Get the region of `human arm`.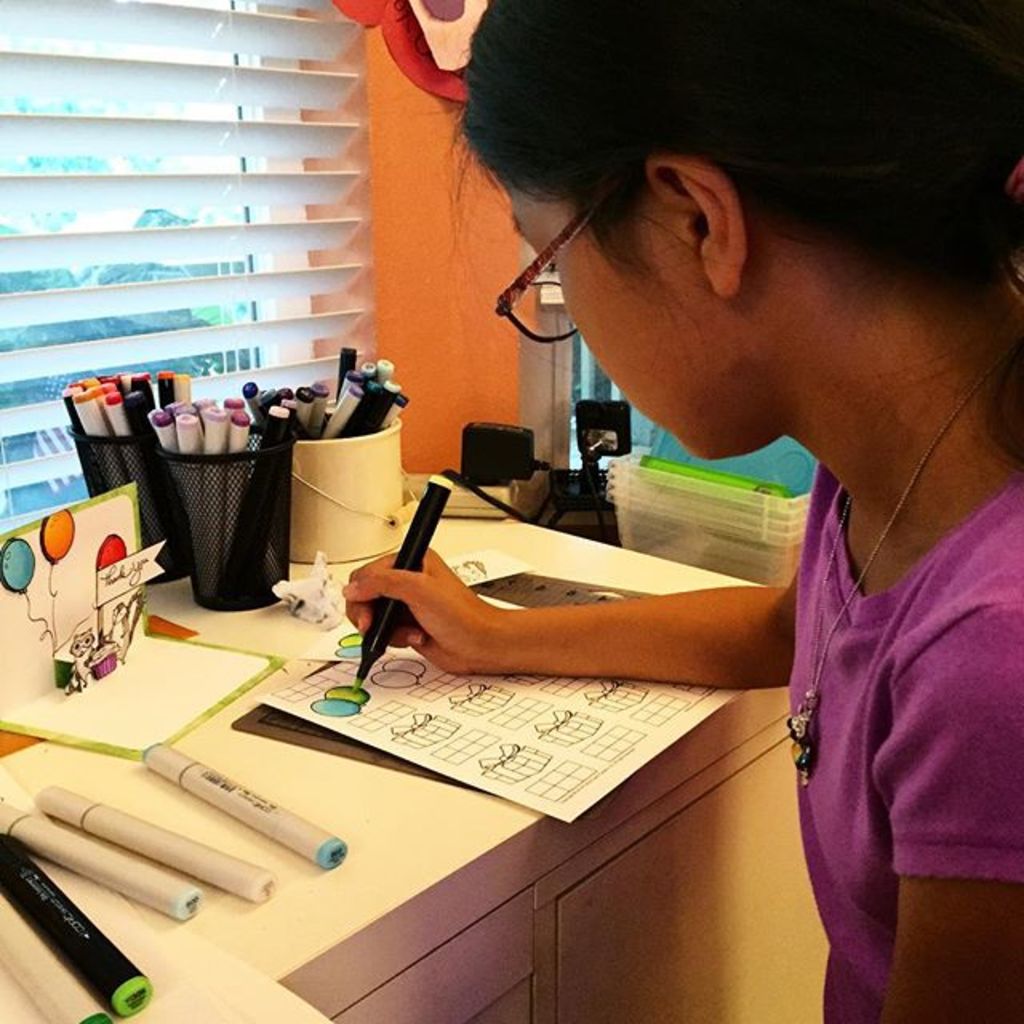
<region>352, 544, 826, 715</region>.
